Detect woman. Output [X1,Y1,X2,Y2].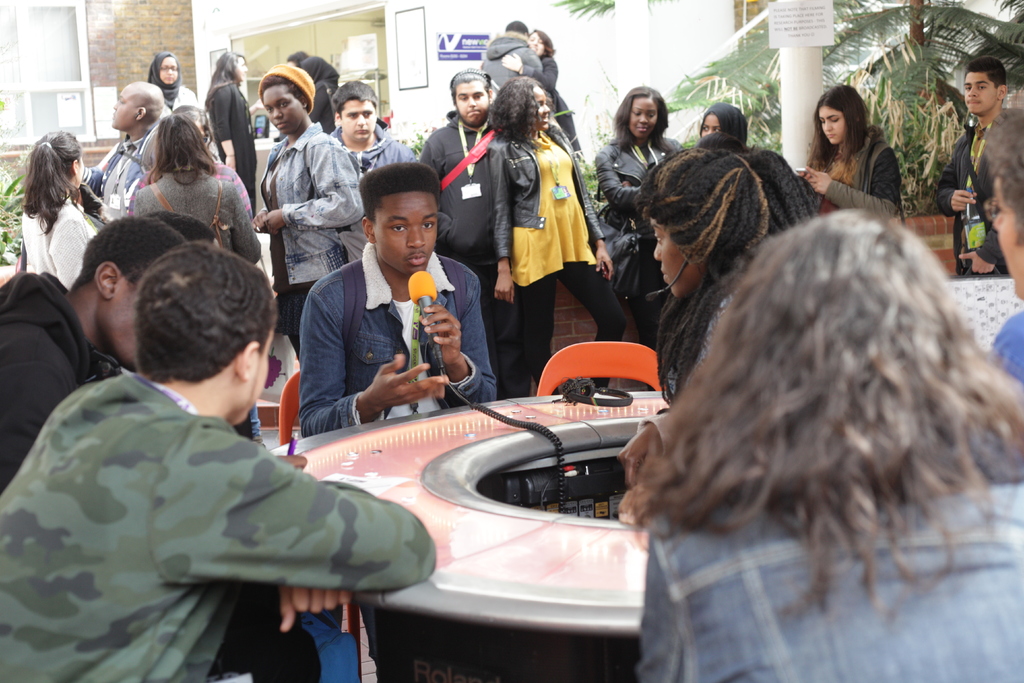
[298,56,340,135].
